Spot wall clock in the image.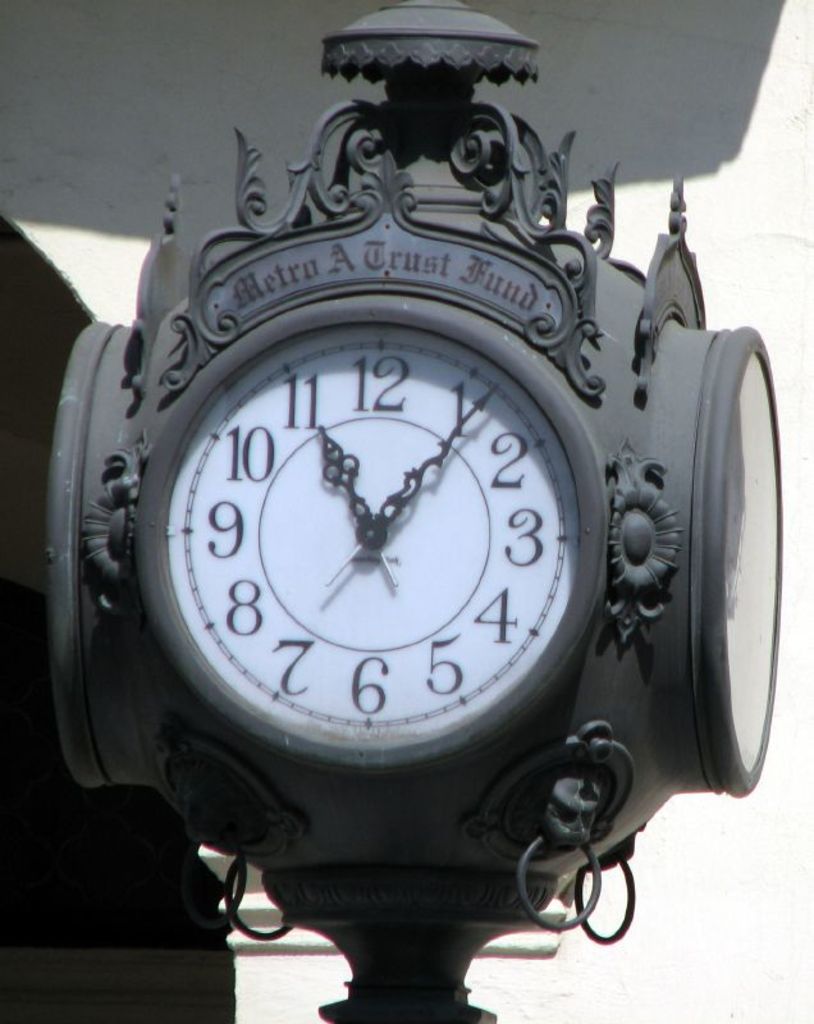
wall clock found at 32:14:785:1023.
